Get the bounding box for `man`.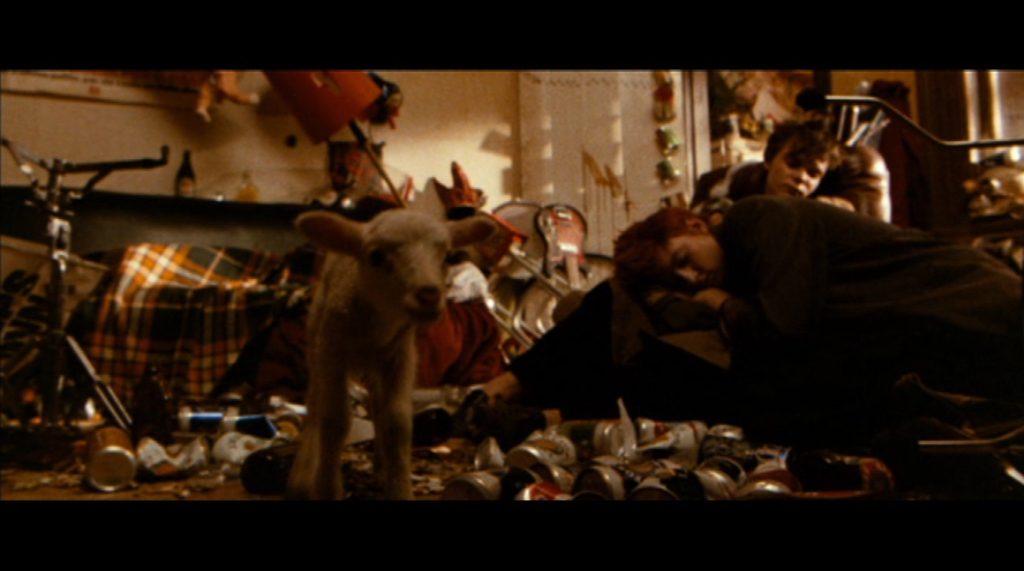
select_region(699, 113, 862, 225).
